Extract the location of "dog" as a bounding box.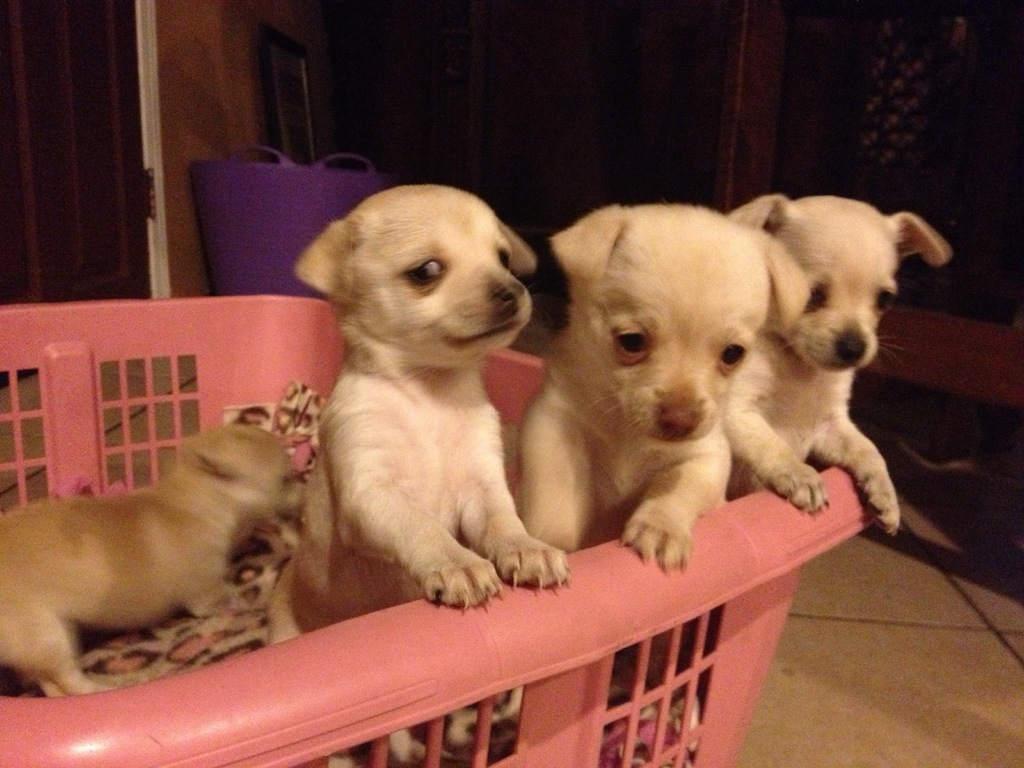
[x1=0, y1=426, x2=298, y2=701].
